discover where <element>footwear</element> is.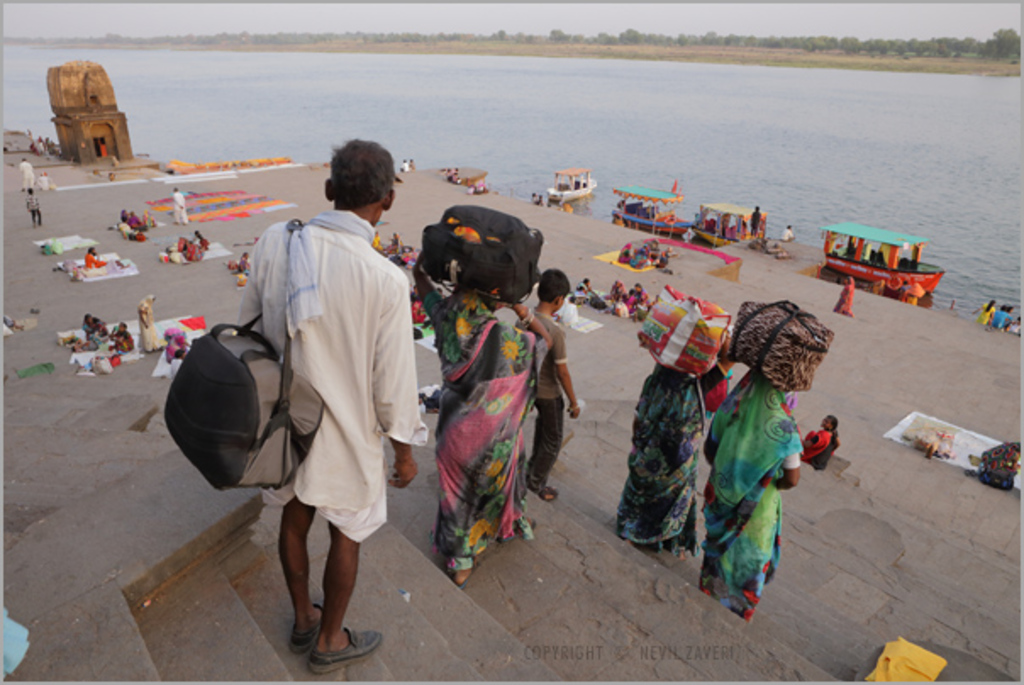
Discovered at BBox(449, 549, 481, 585).
